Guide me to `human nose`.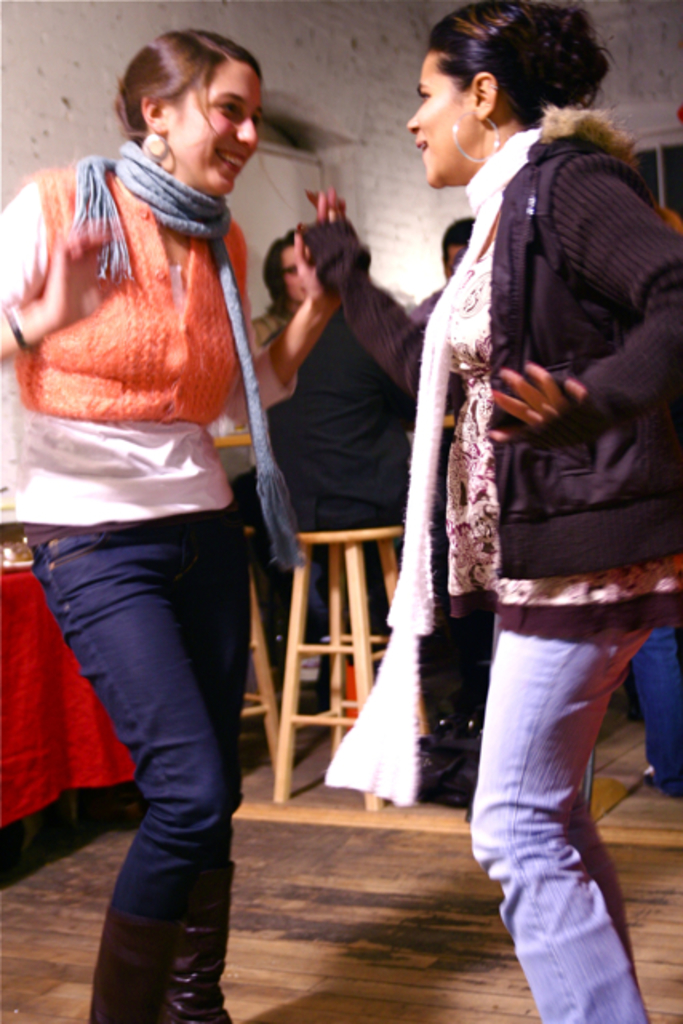
Guidance: crop(406, 104, 421, 126).
